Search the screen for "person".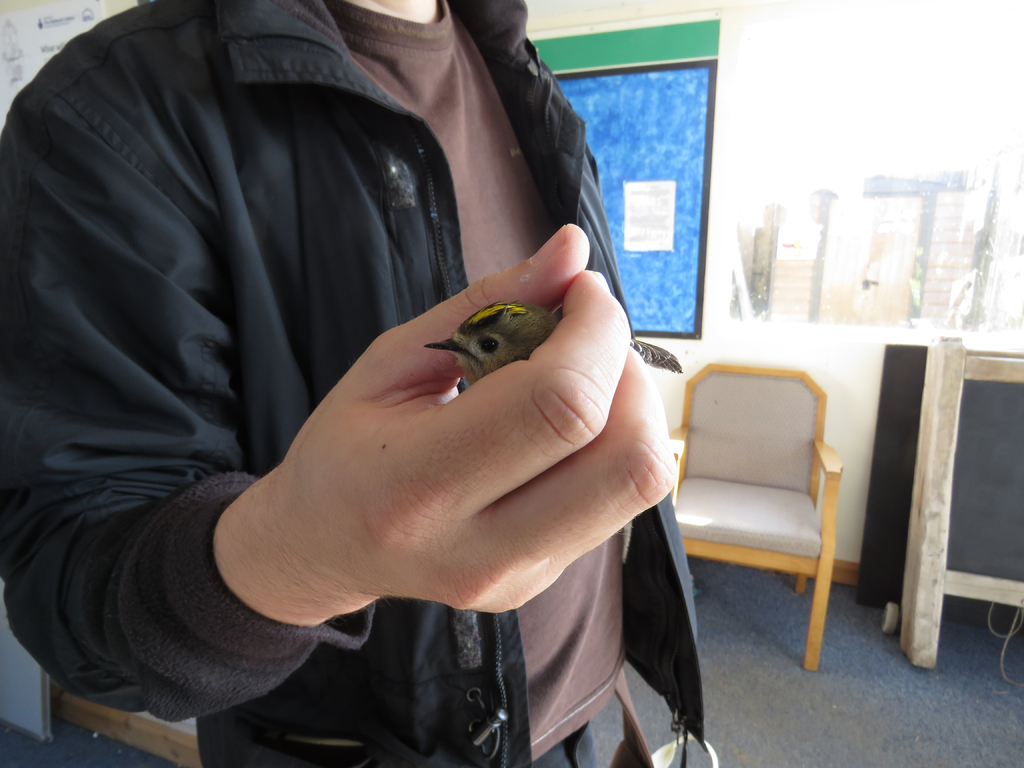
Found at BBox(16, 0, 723, 753).
